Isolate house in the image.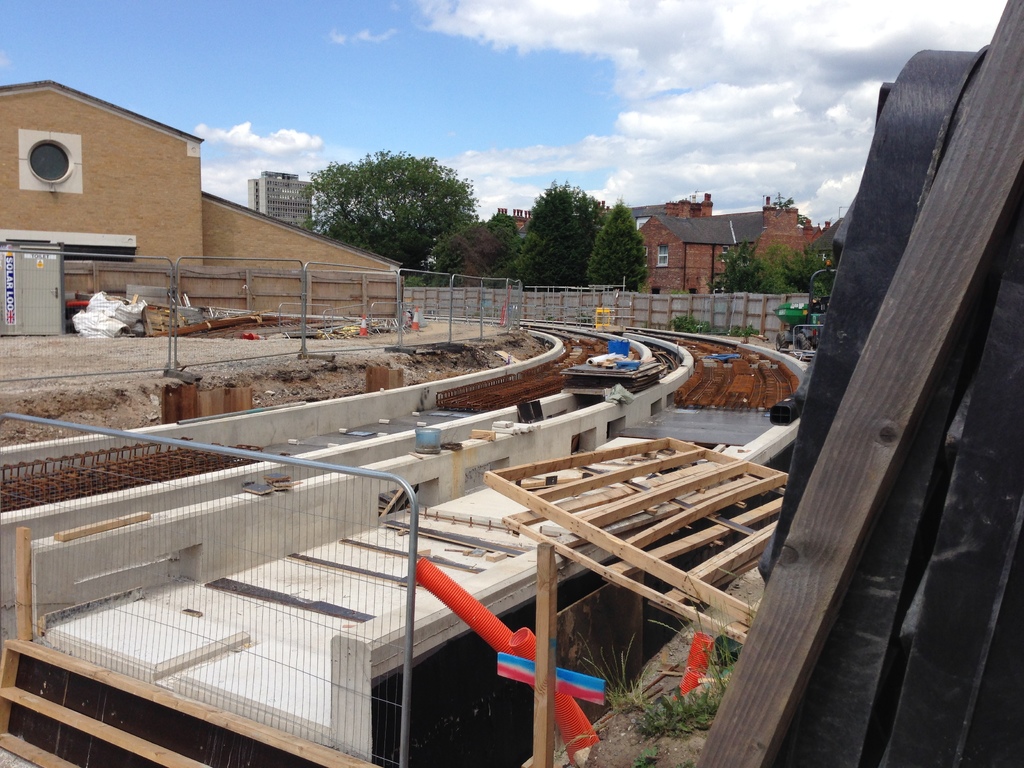
Isolated region: locate(755, 207, 833, 259).
